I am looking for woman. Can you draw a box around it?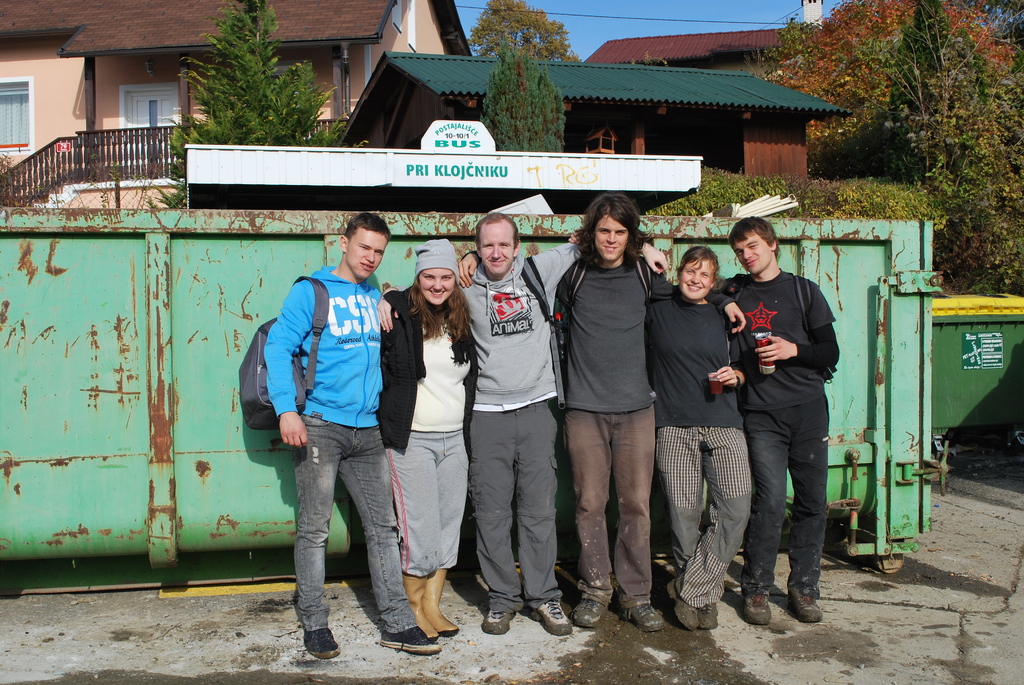
Sure, the bounding box is pyautogui.locateOnScreen(378, 245, 478, 642).
